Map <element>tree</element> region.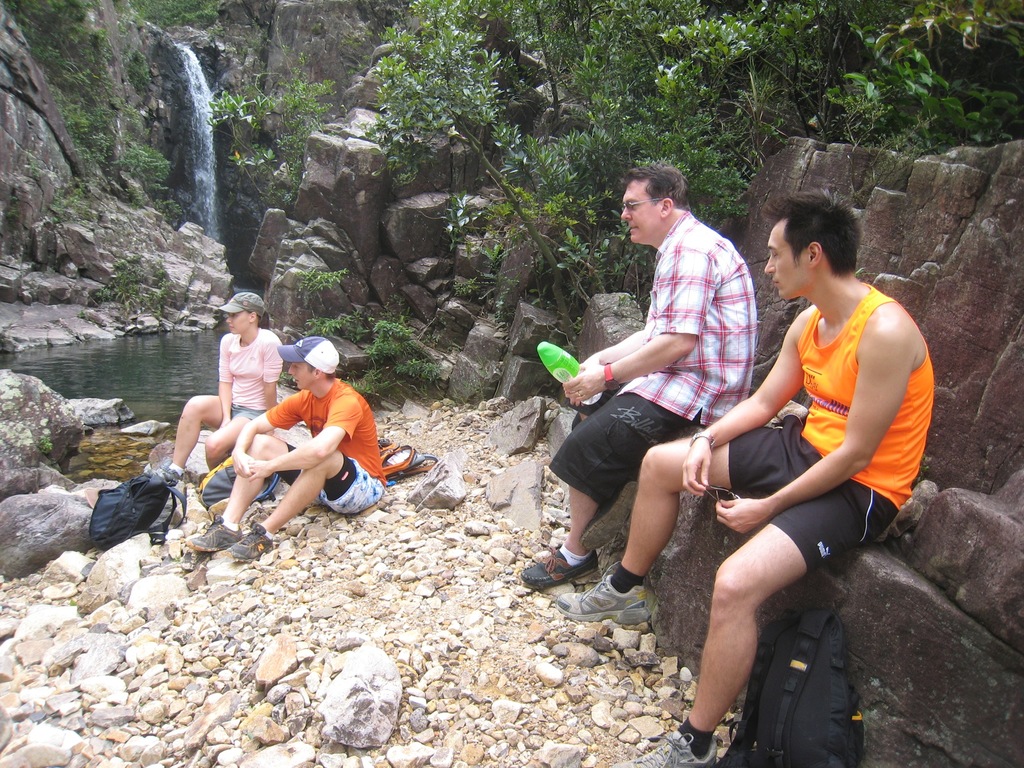
Mapped to locate(376, 0, 904, 369).
